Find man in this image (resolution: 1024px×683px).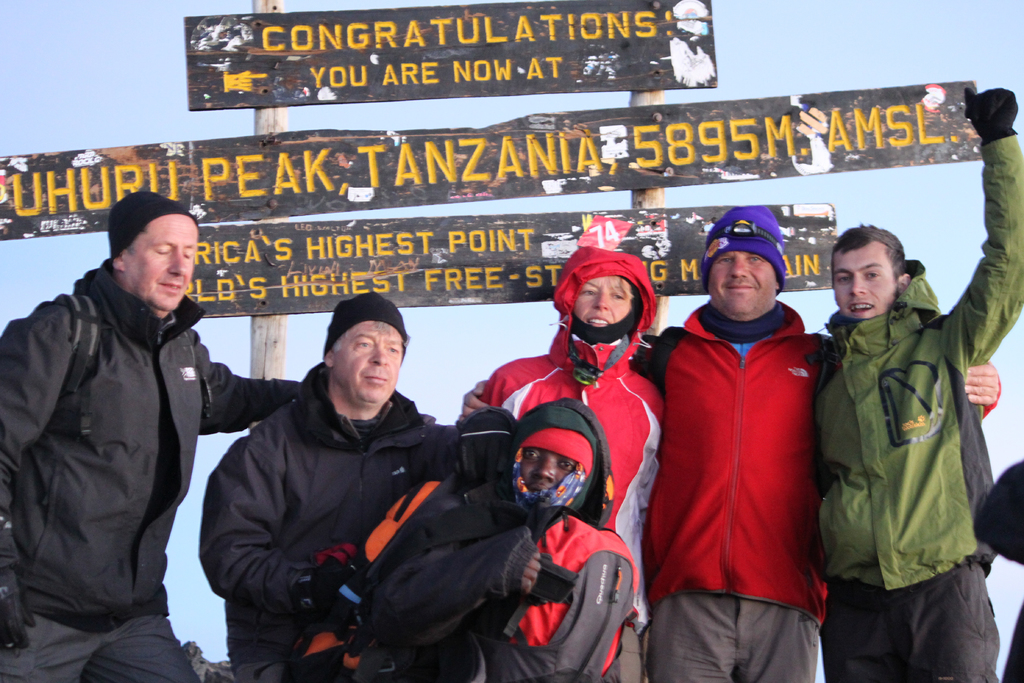
(left=358, top=399, right=645, bottom=682).
